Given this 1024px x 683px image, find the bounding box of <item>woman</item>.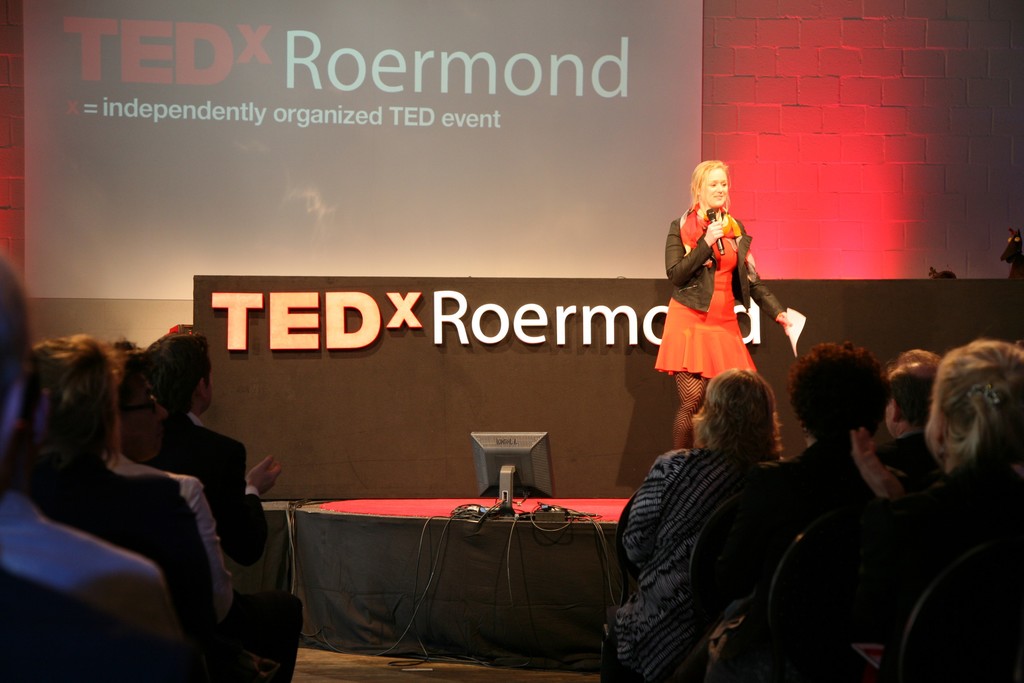
x1=604 y1=370 x2=787 y2=682.
